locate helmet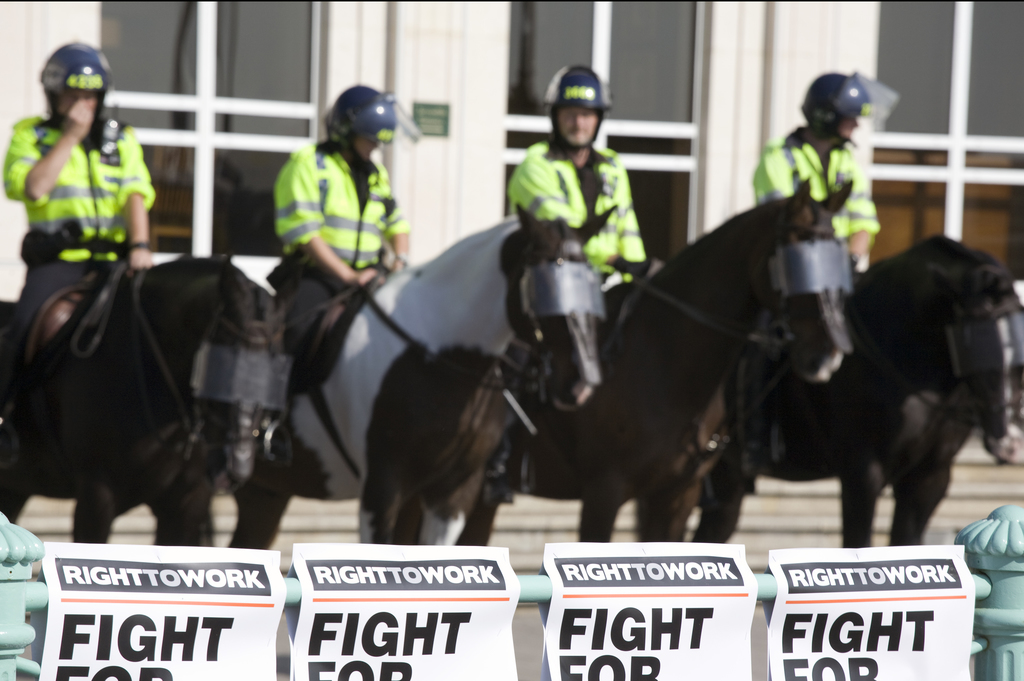
rect(319, 88, 407, 163)
